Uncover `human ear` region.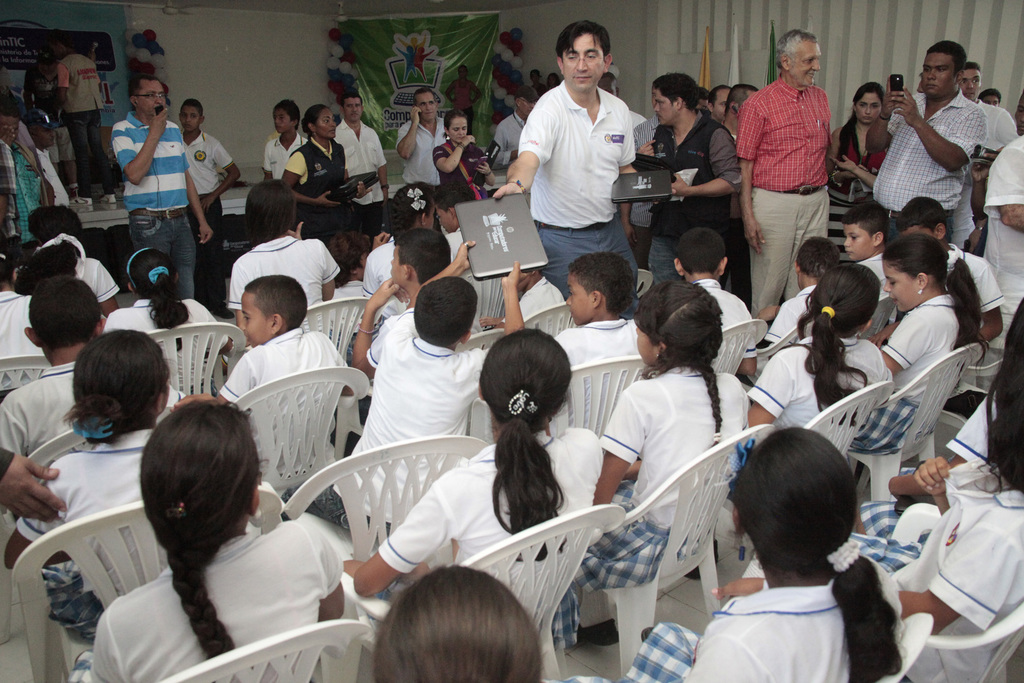
Uncovered: l=127, t=283, r=136, b=296.
